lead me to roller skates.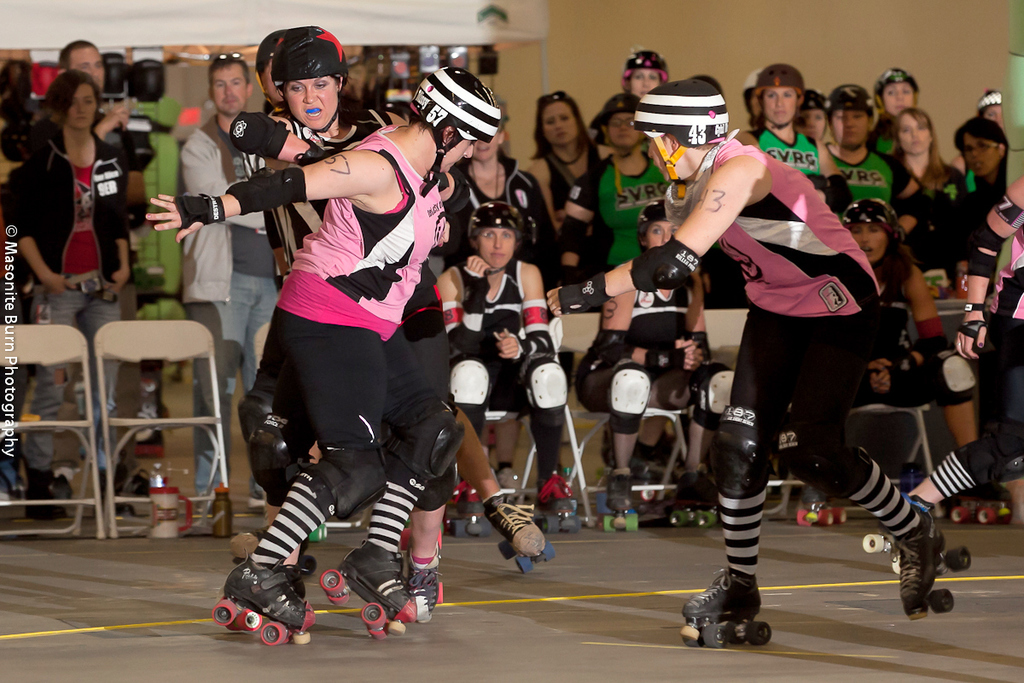
Lead to locate(22, 467, 90, 527).
